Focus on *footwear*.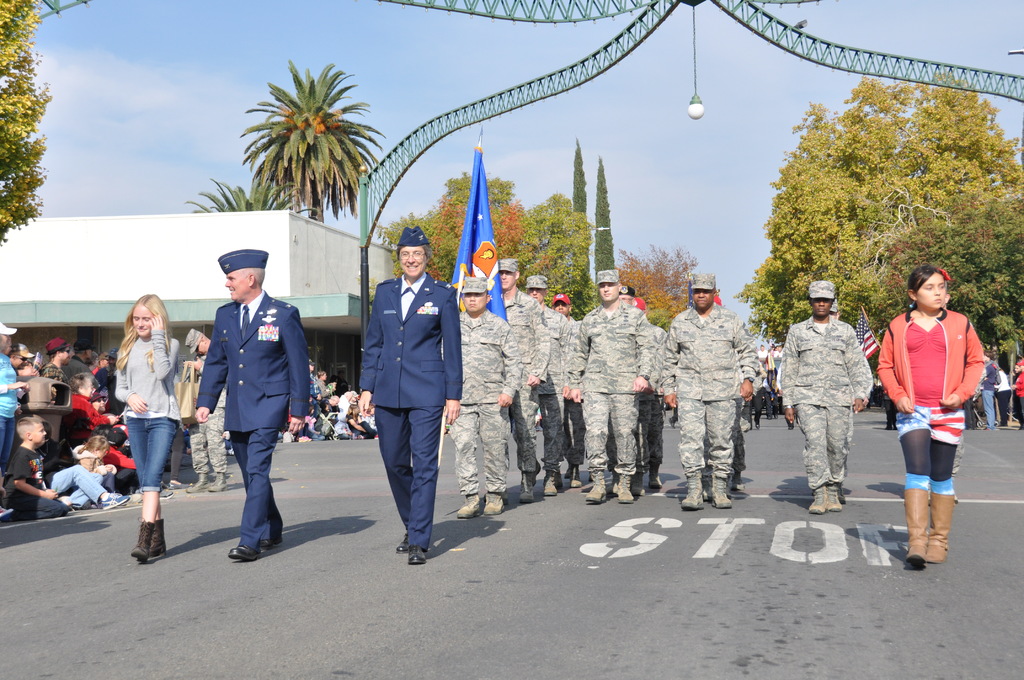
Focused at (543,467,556,496).
